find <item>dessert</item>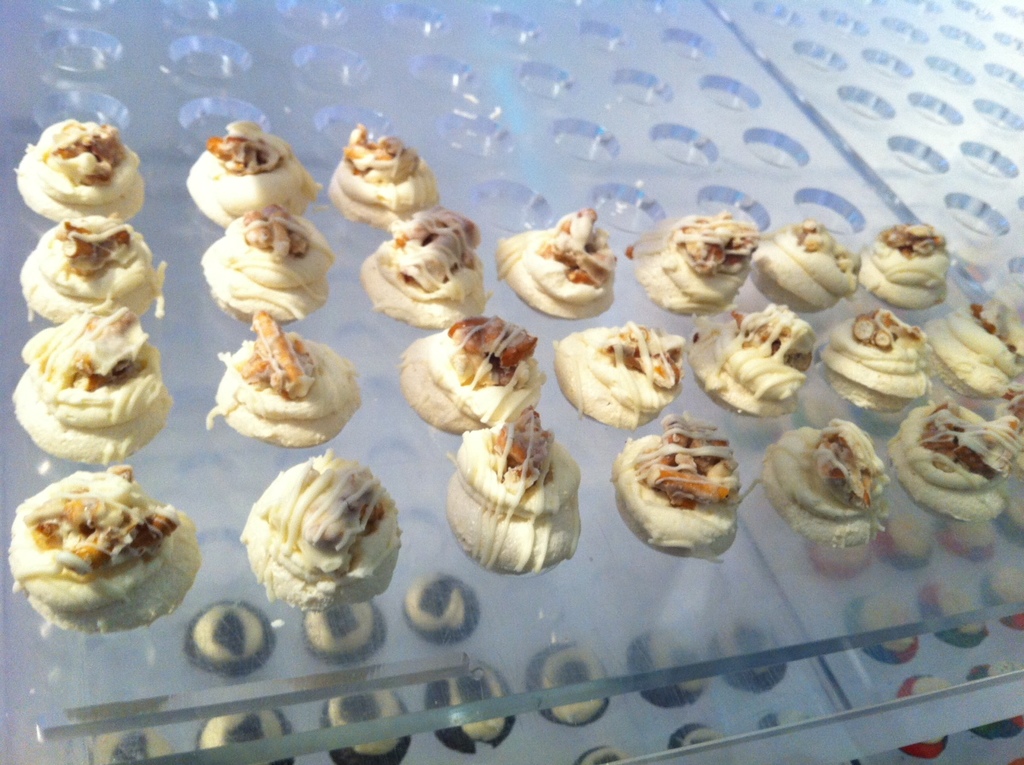
BBox(984, 575, 1023, 621)
